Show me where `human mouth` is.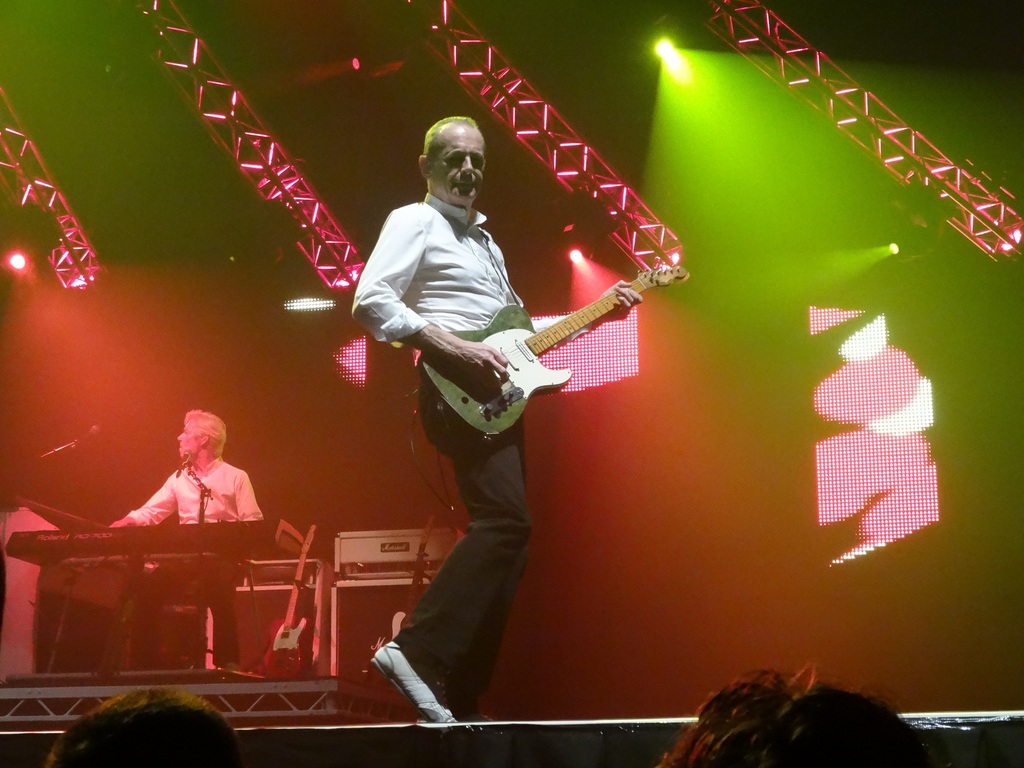
`human mouth` is at x1=453 y1=177 x2=475 y2=184.
